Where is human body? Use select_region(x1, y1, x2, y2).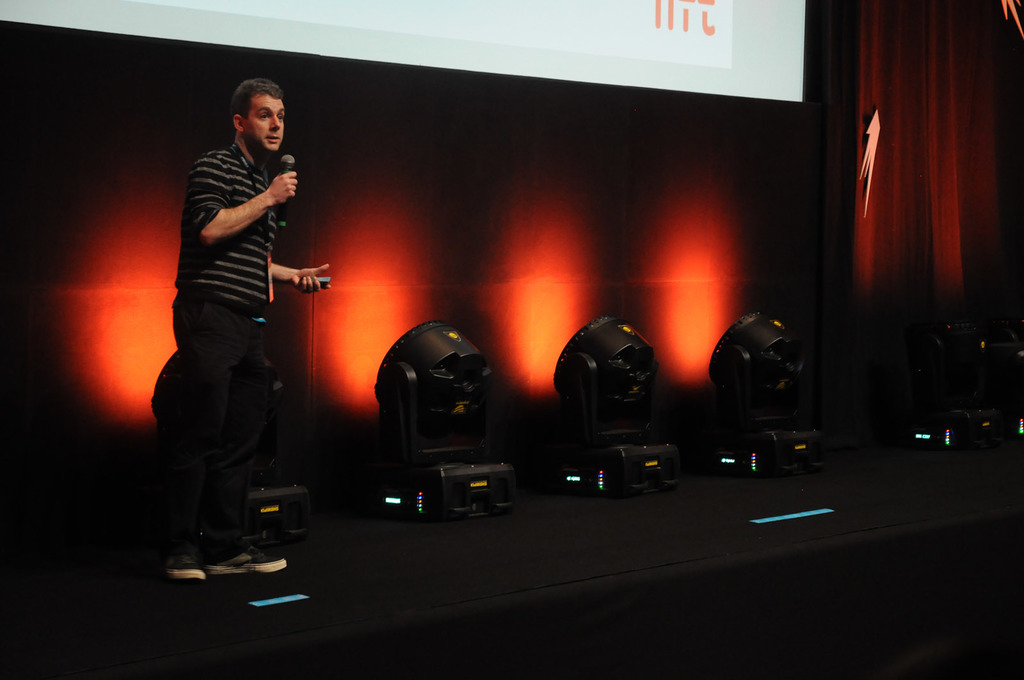
select_region(157, 63, 307, 565).
